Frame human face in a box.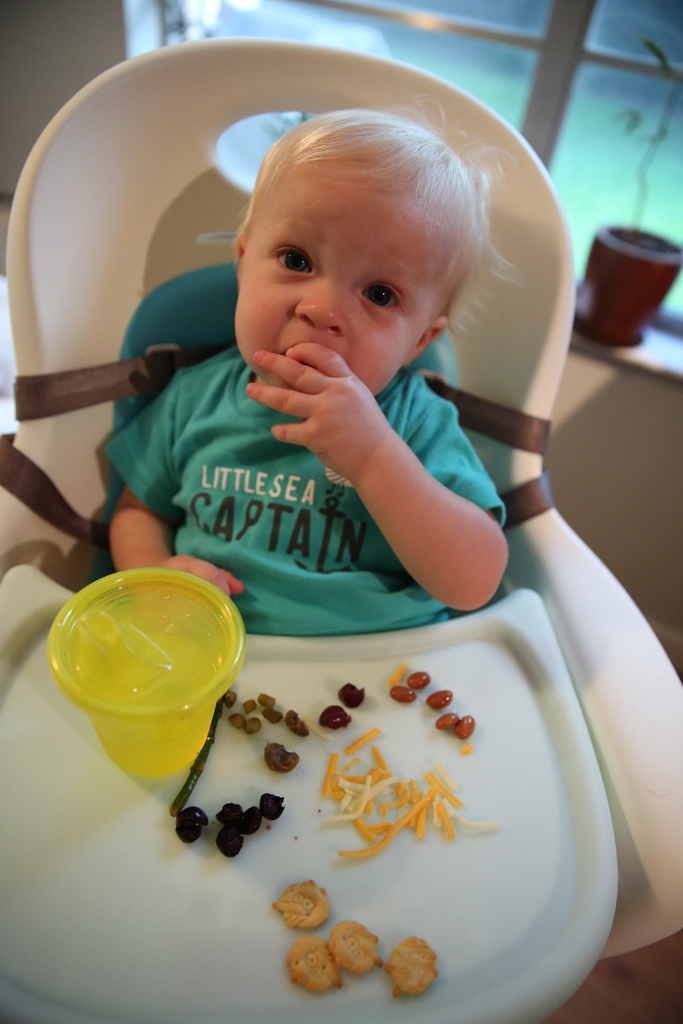
Rect(231, 172, 455, 389).
